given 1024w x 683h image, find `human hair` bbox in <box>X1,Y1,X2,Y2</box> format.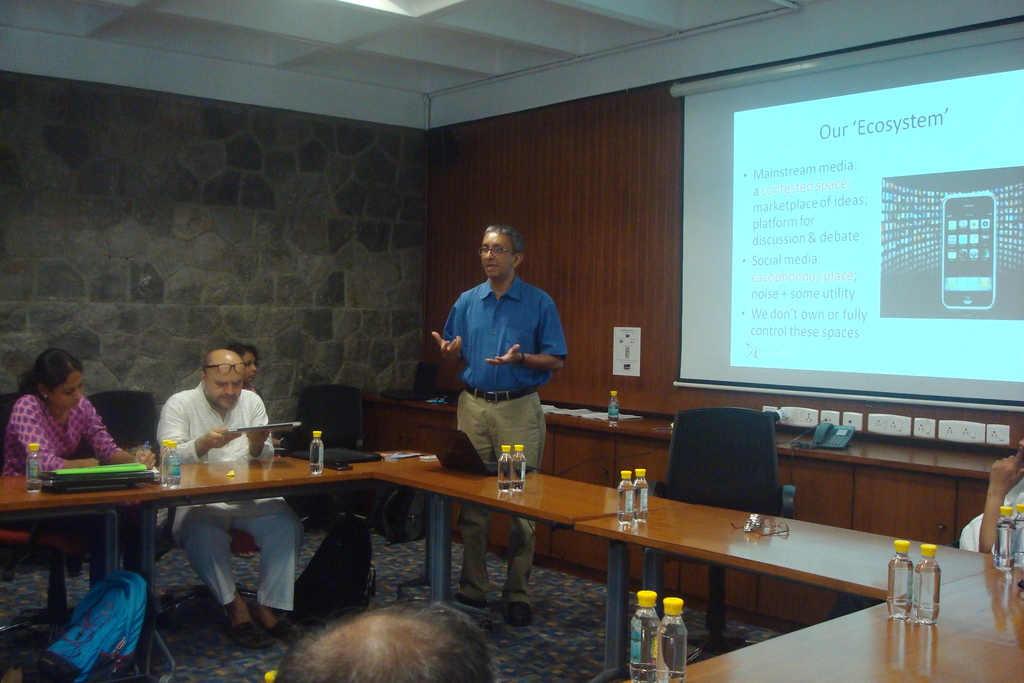
<box>14,345,88,407</box>.
